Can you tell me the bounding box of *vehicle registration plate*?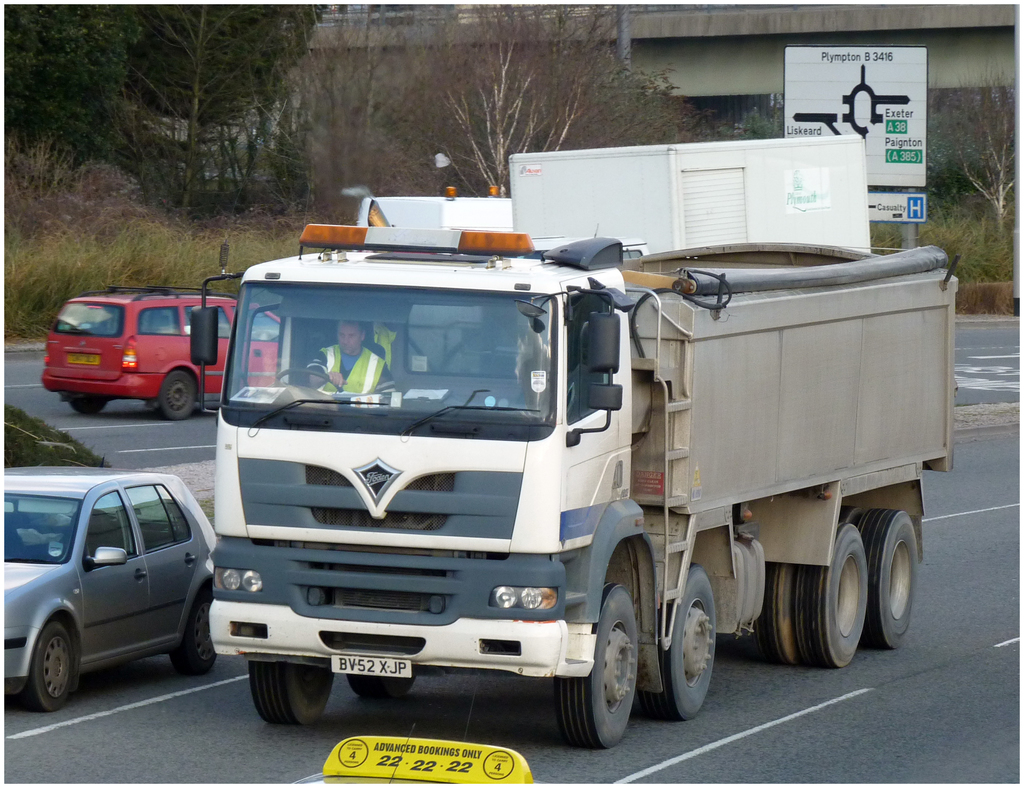
box(65, 356, 97, 364).
